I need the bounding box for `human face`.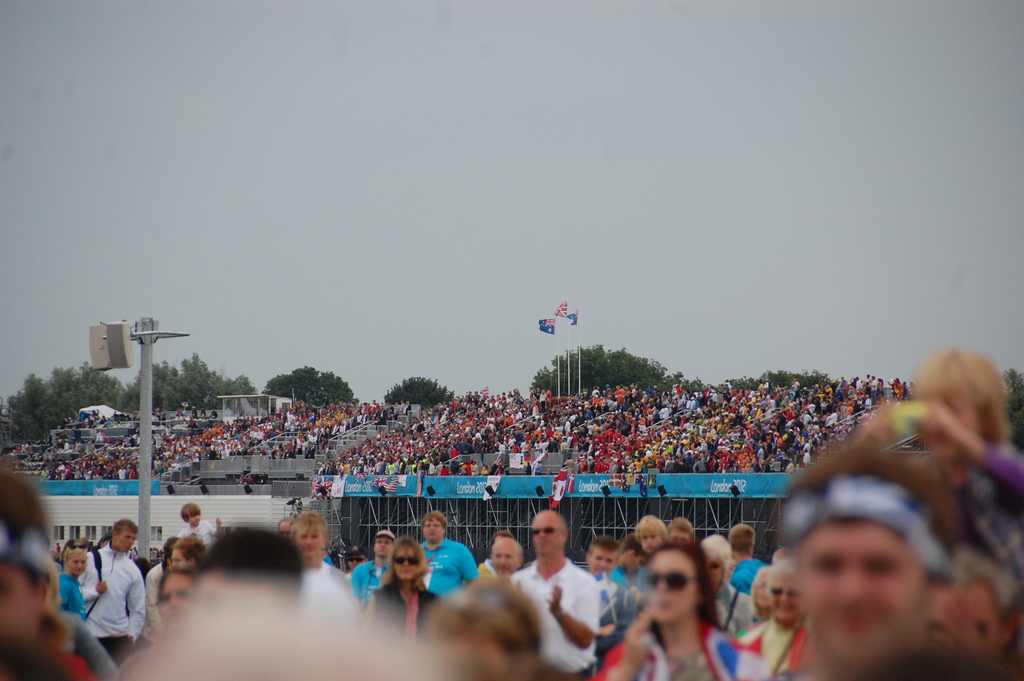
Here it is: Rect(768, 572, 802, 621).
